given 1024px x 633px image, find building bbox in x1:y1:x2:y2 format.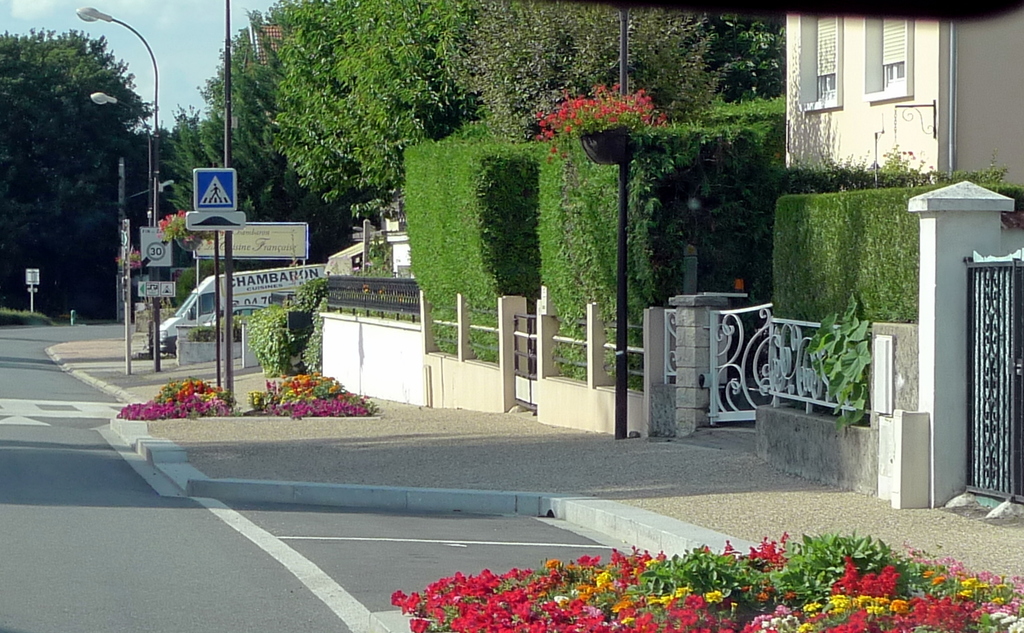
777:16:1023:260.
